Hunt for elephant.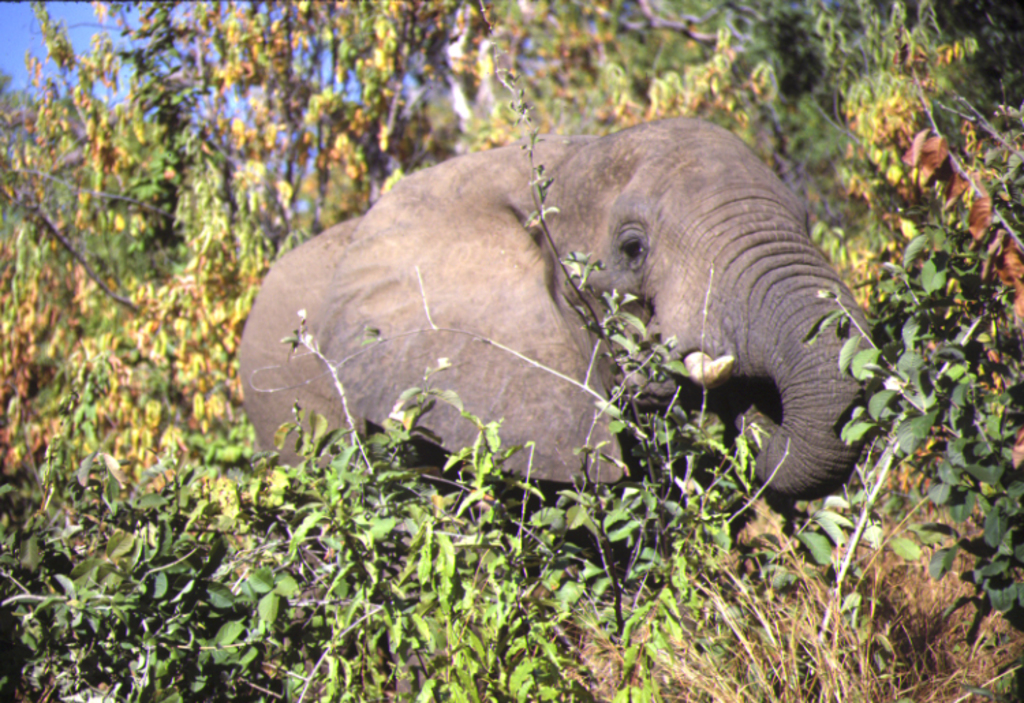
Hunted down at detection(233, 112, 882, 508).
